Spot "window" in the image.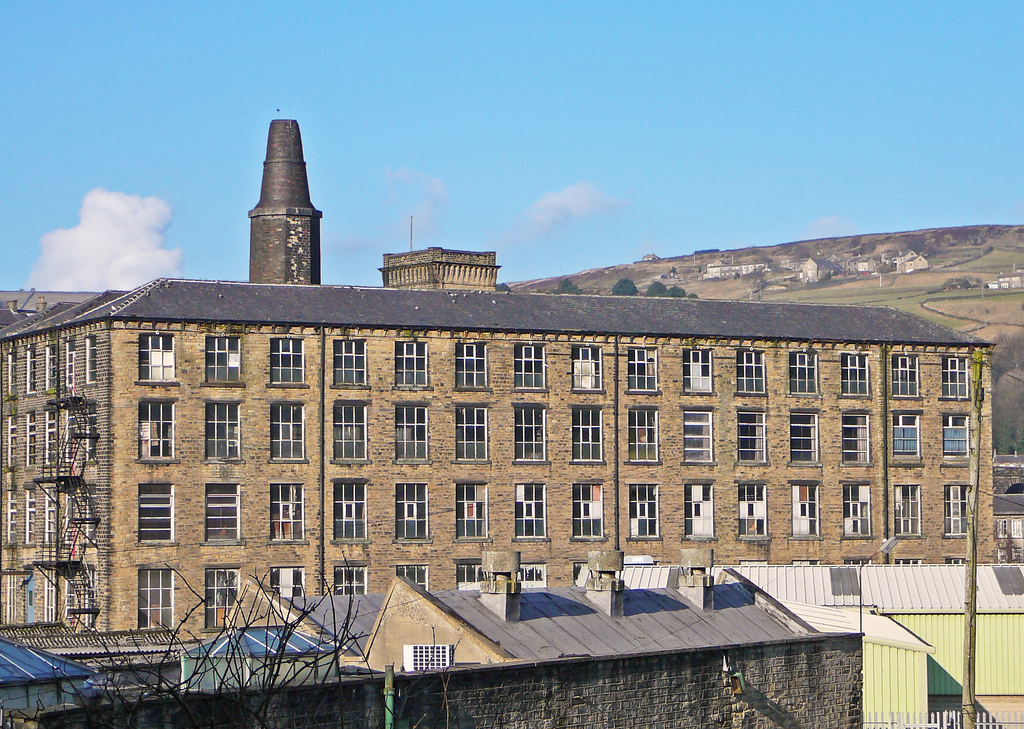
"window" found at crop(24, 346, 39, 390).
